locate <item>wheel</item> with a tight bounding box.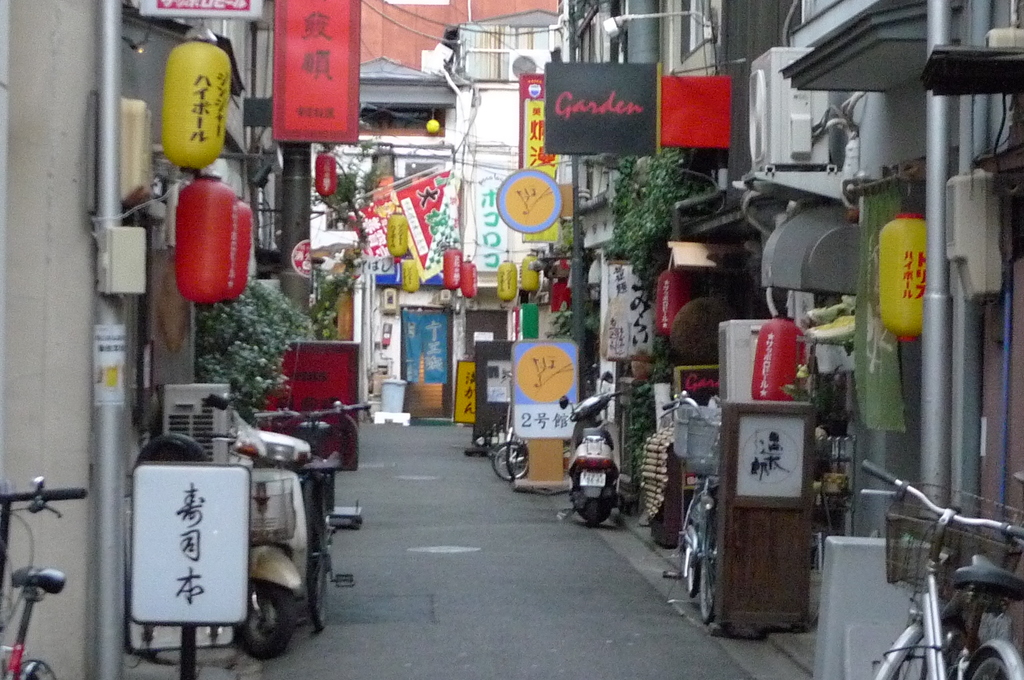
bbox=[506, 430, 526, 479].
